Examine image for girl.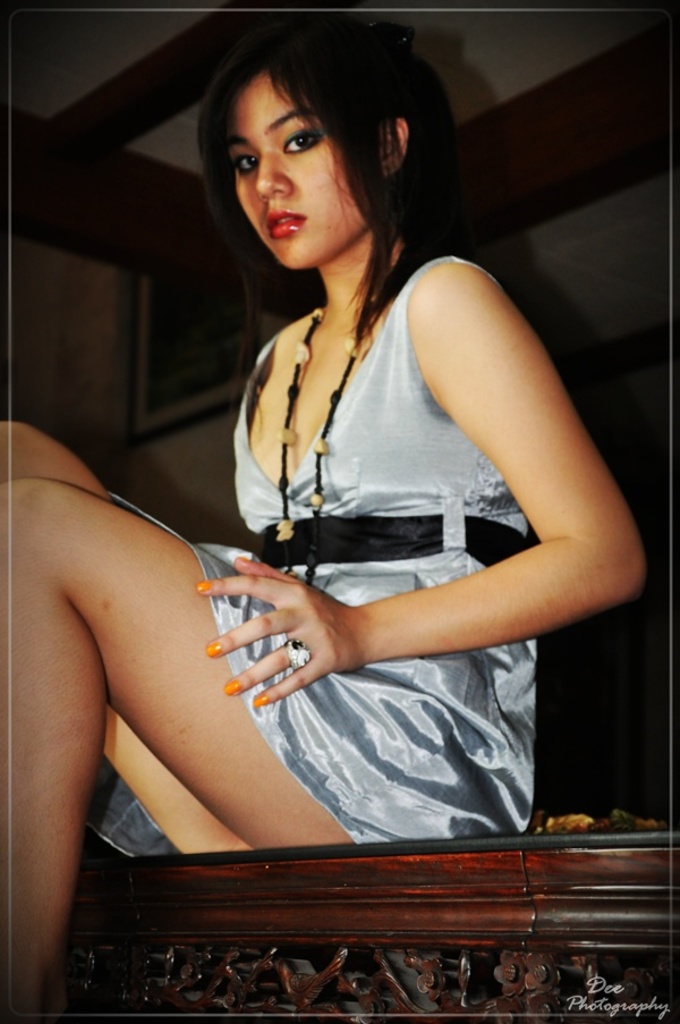
Examination result: [x1=0, y1=0, x2=645, y2=1023].
